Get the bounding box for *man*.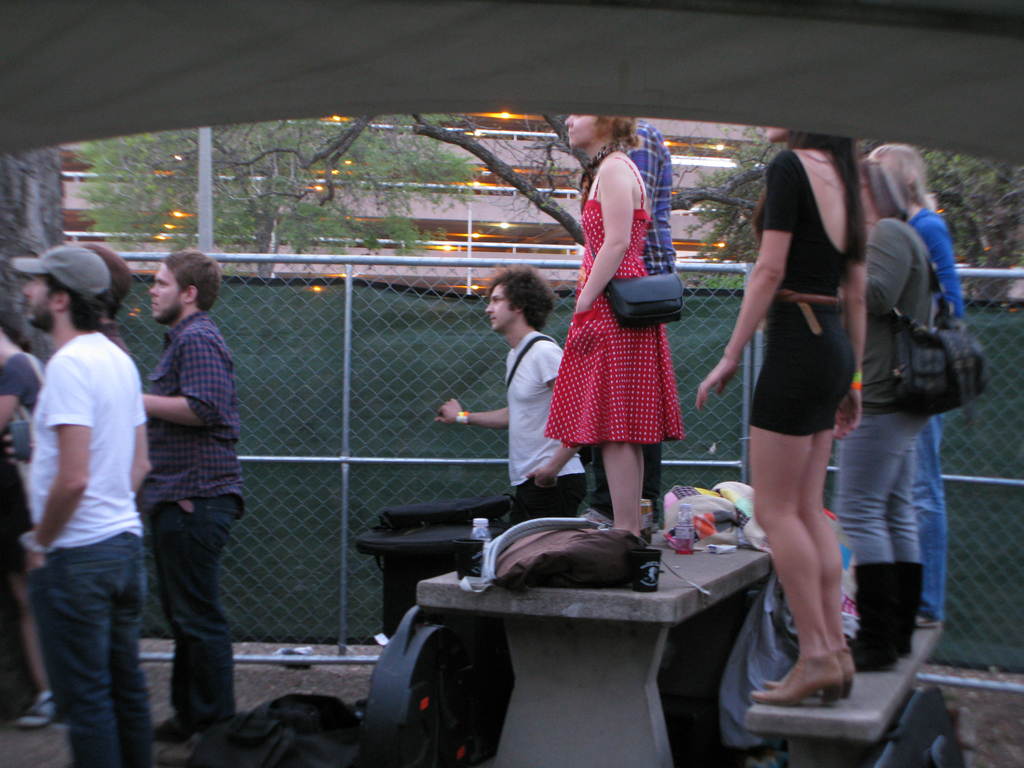
rect(13, 242, 143, 767).
